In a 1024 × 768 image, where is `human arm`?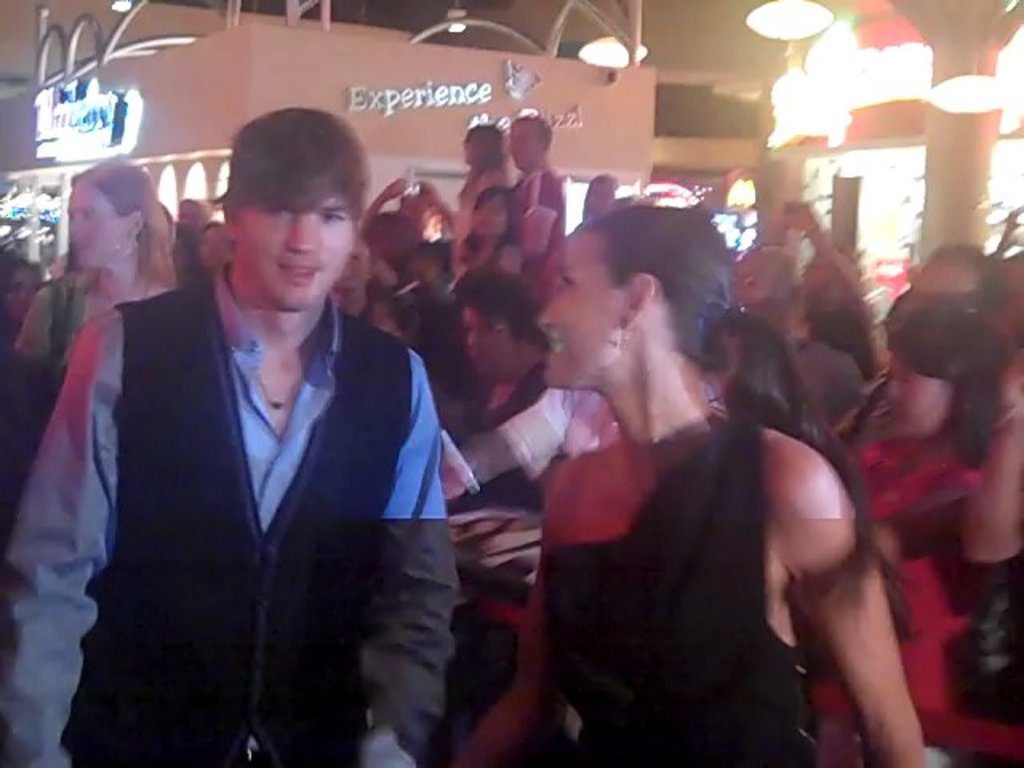
[left=363, top=176, right=402, bottom=229].
